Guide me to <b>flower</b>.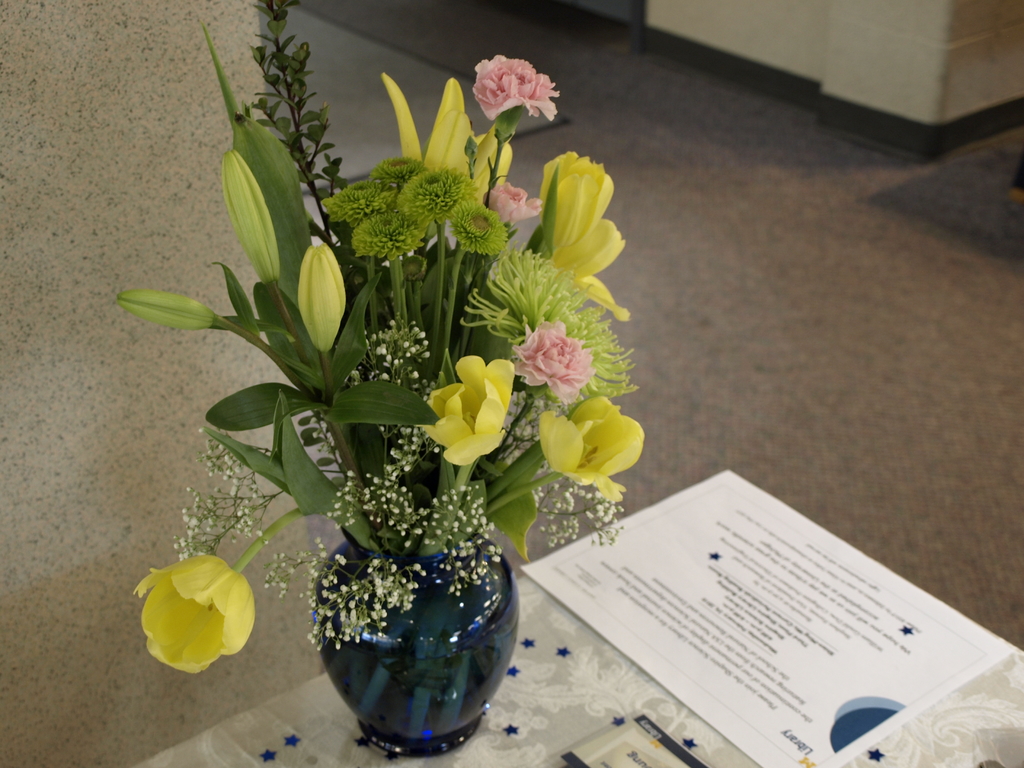
Guidance: <bbox>424, 356, 511, 467</bbox>.
